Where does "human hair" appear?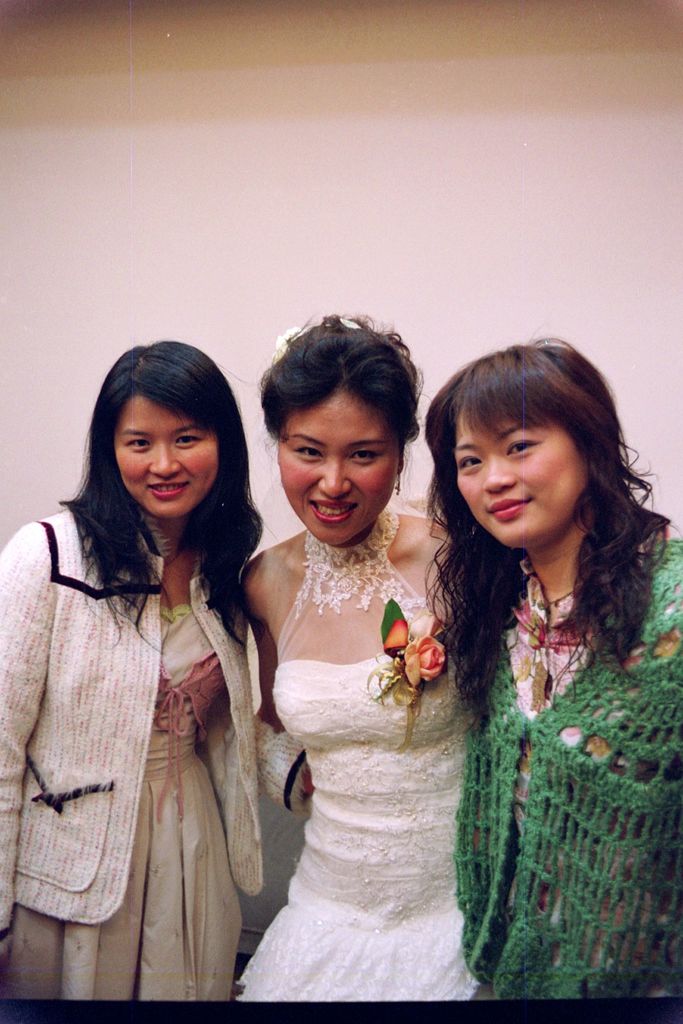
Appears at bbox=[257, 308, 422, 459].
